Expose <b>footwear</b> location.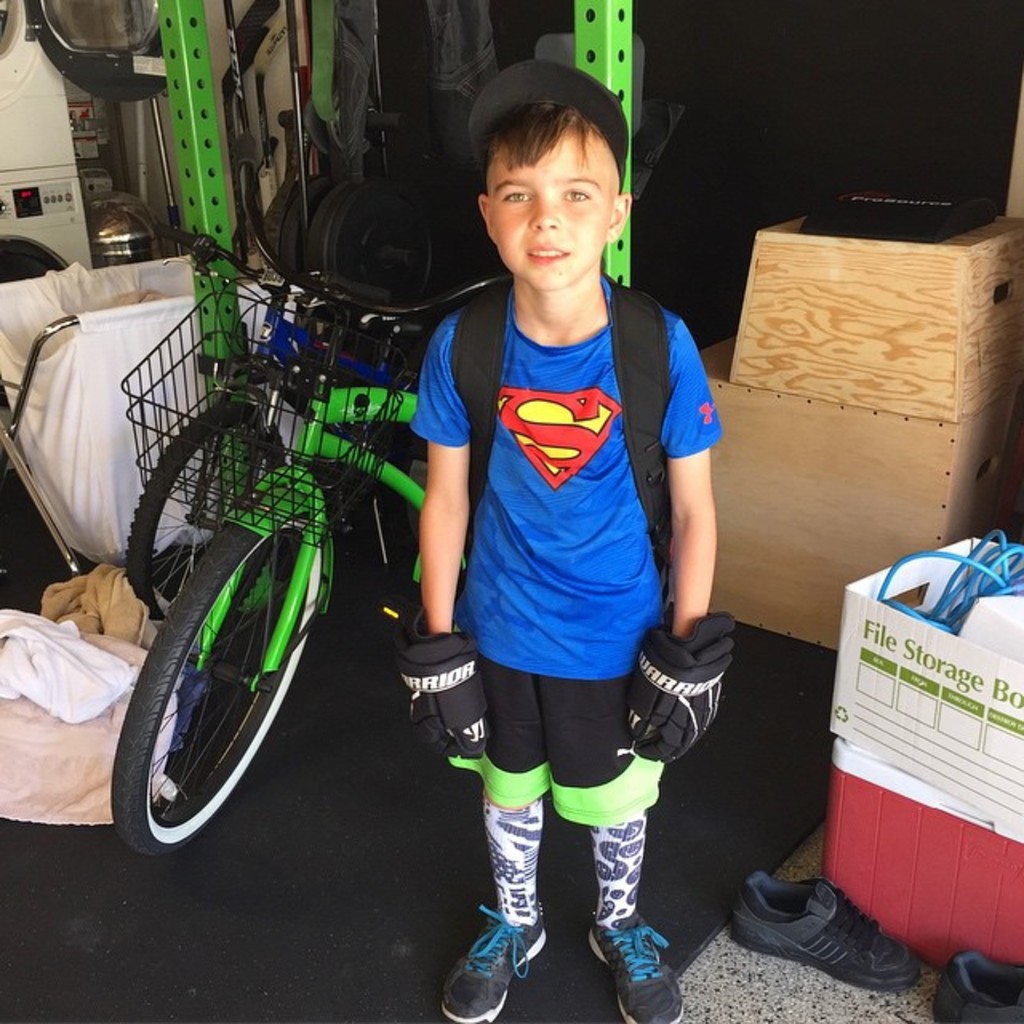
Exposed at box=[586, 904, 686, 1022].
